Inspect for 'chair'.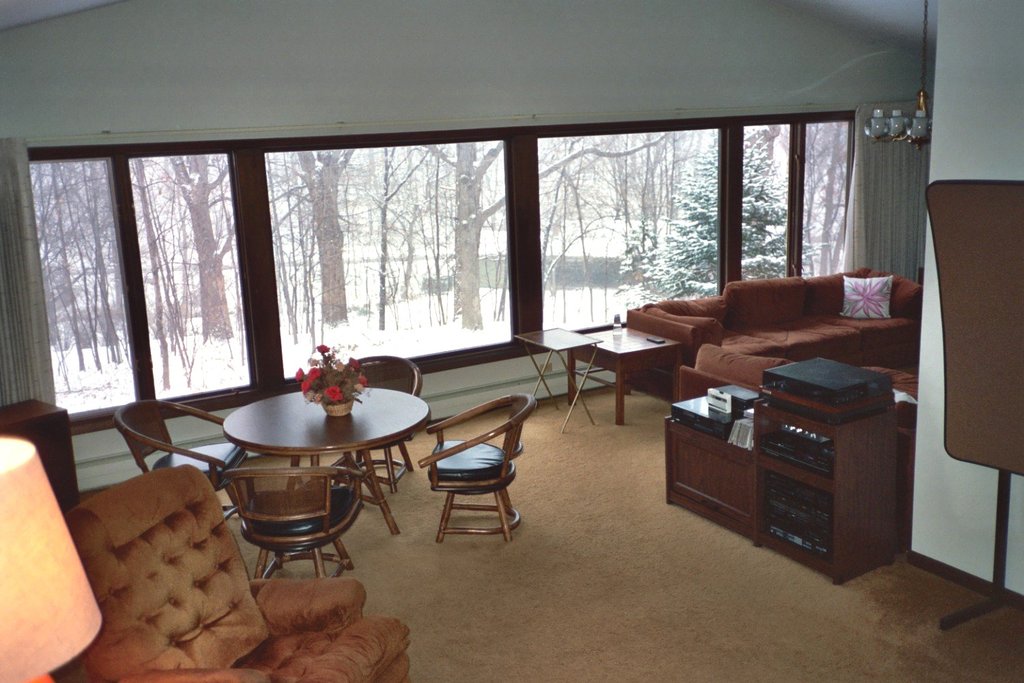
Inspection: <box>109,389,251,541</box>.
